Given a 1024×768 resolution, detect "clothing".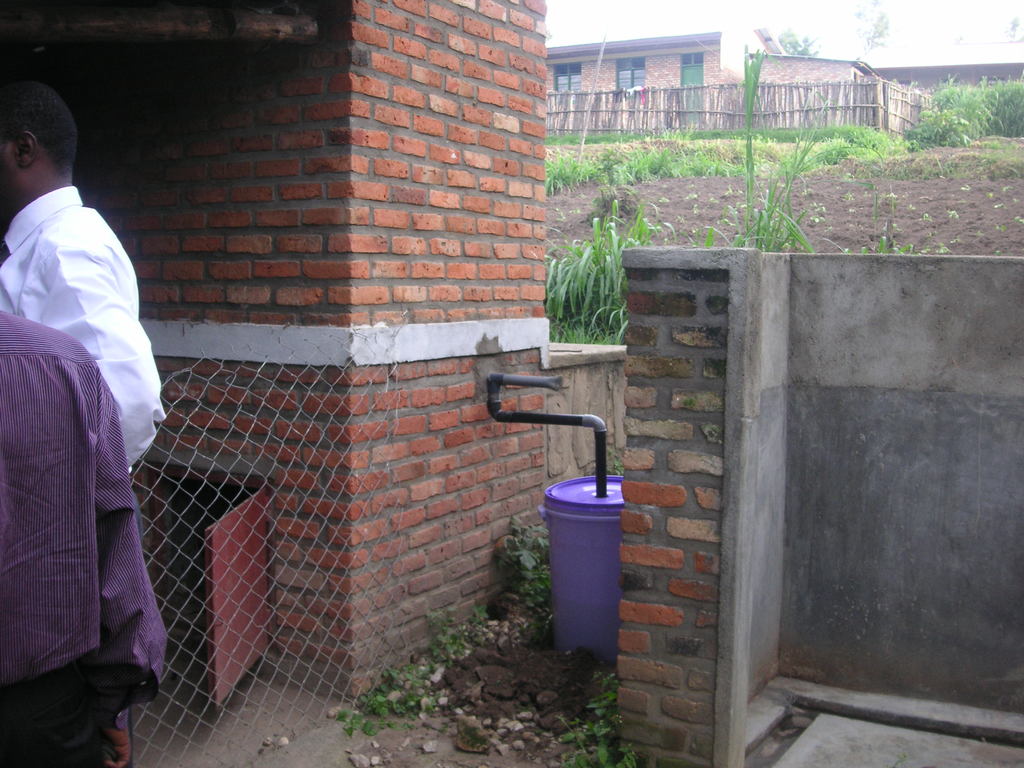
[0,181,171,468].
